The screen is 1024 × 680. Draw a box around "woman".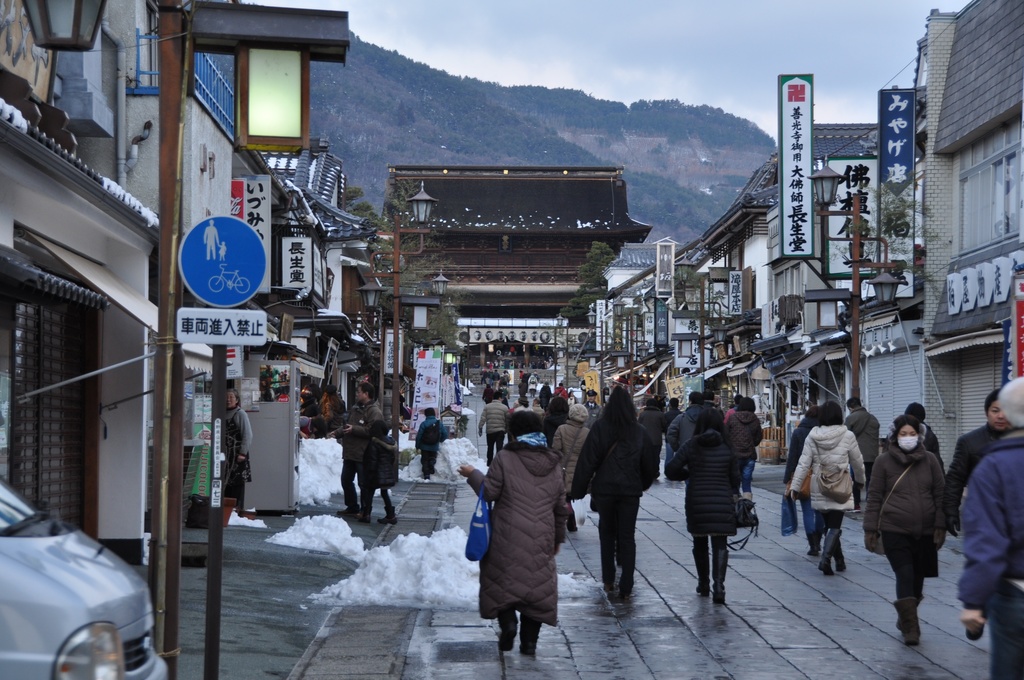
[788, 401, 870, 576].
